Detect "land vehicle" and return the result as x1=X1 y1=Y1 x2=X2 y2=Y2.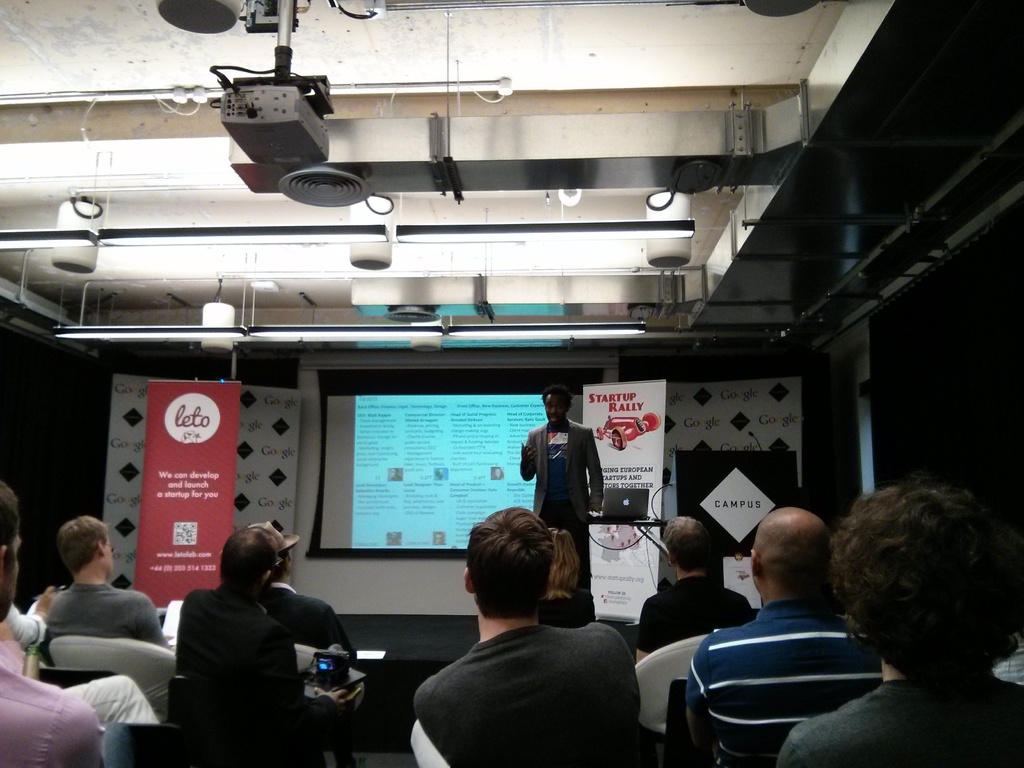
x1=596 y1=414 x2=662 y2=451.
